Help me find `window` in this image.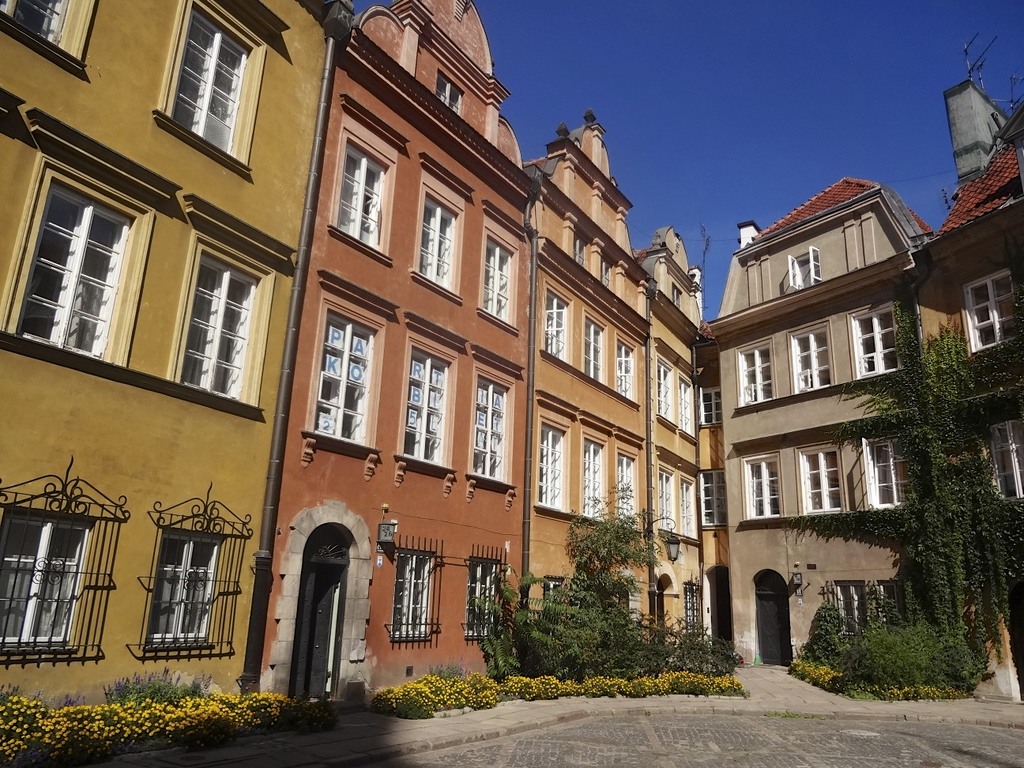
Found it: bbox(732, 341, 773, 412).
